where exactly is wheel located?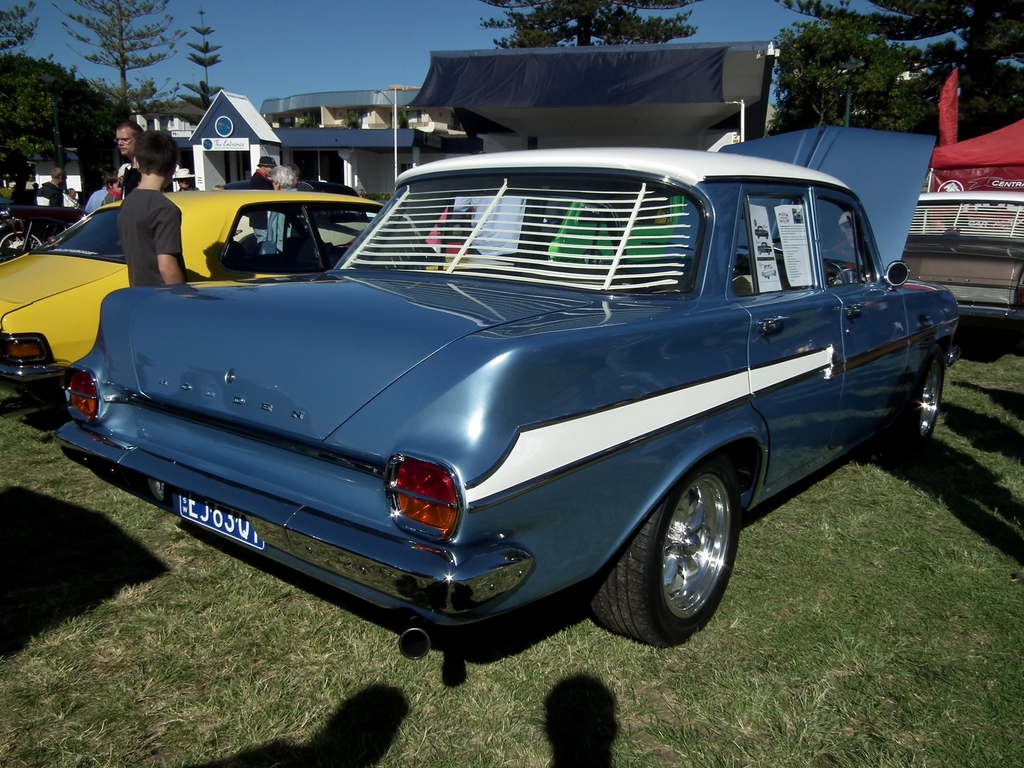
Its bounding box is 895 342 947 454.
